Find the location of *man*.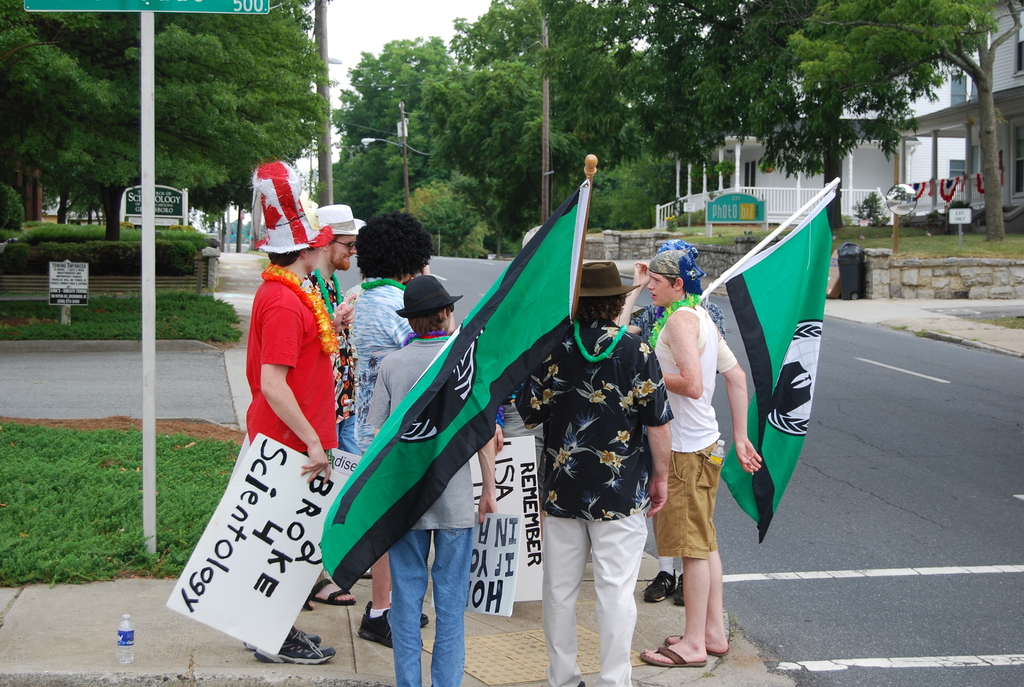
Location: bbox=[518, 261, 676, 686].
